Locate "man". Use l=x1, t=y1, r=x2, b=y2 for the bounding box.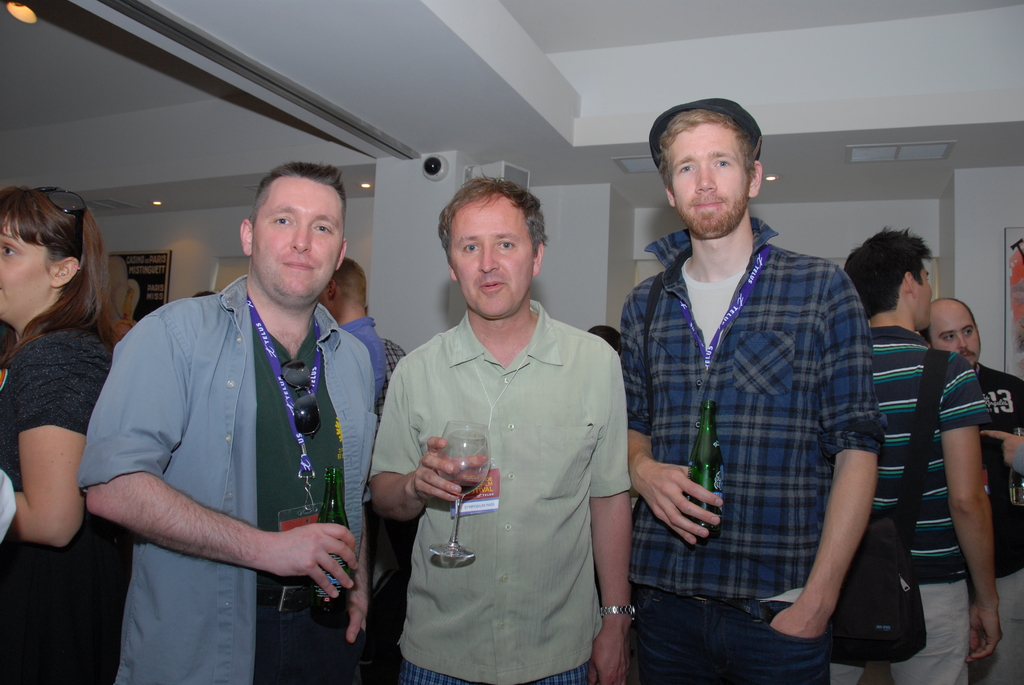
l=310, t=256, r=401, b=413.
